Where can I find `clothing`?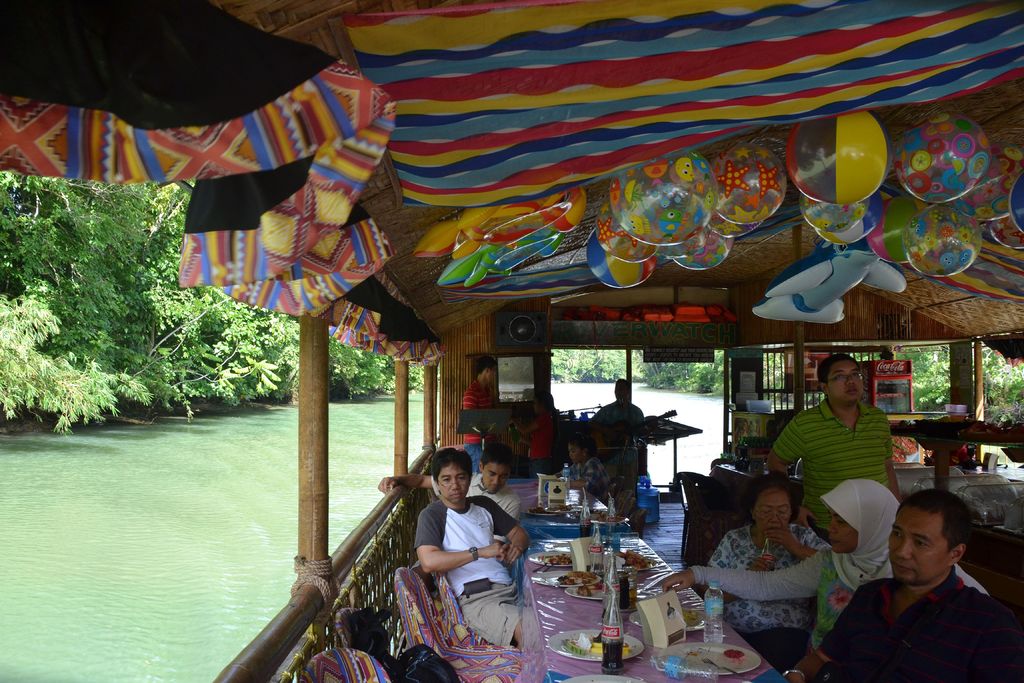
You can find it at bbox=[415, 496, 518, 645].
